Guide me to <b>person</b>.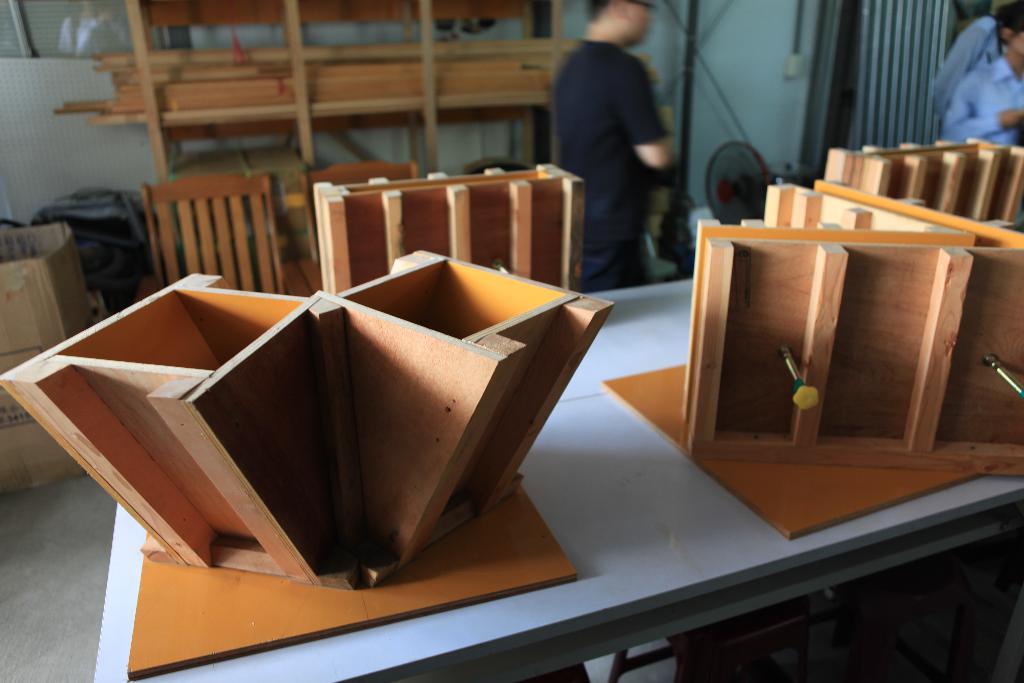
Guidance: box=[554, 0, 685, 292].
